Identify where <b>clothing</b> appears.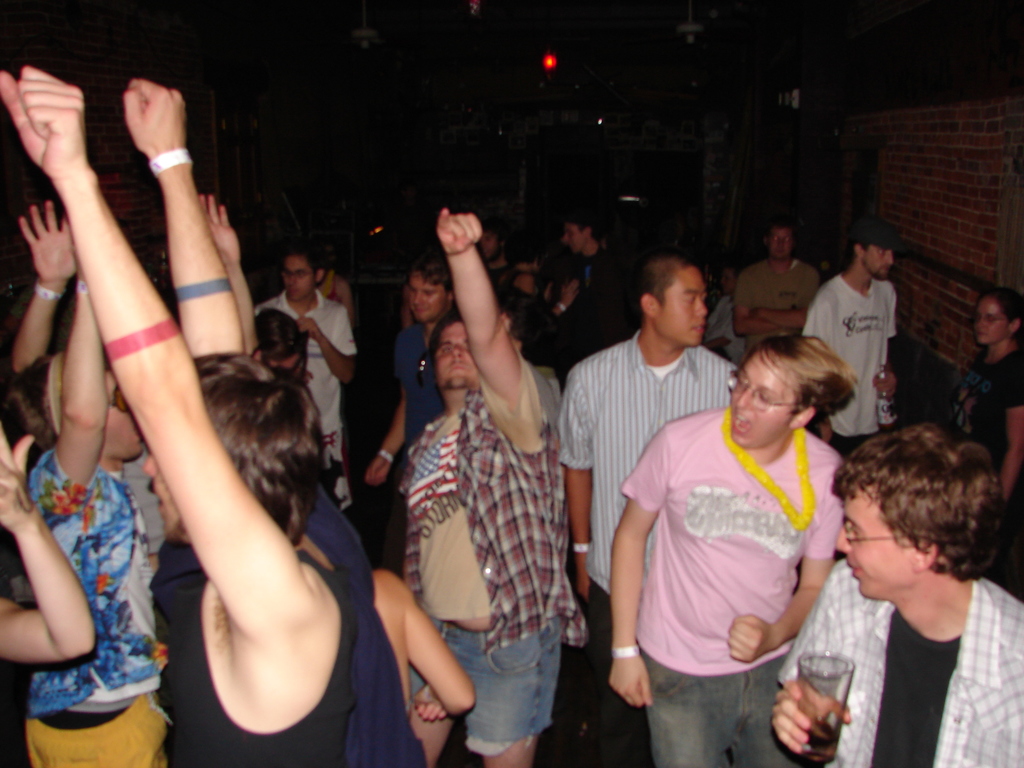
Appears at x1=948, y1=344, x2=1023, y2=526.
